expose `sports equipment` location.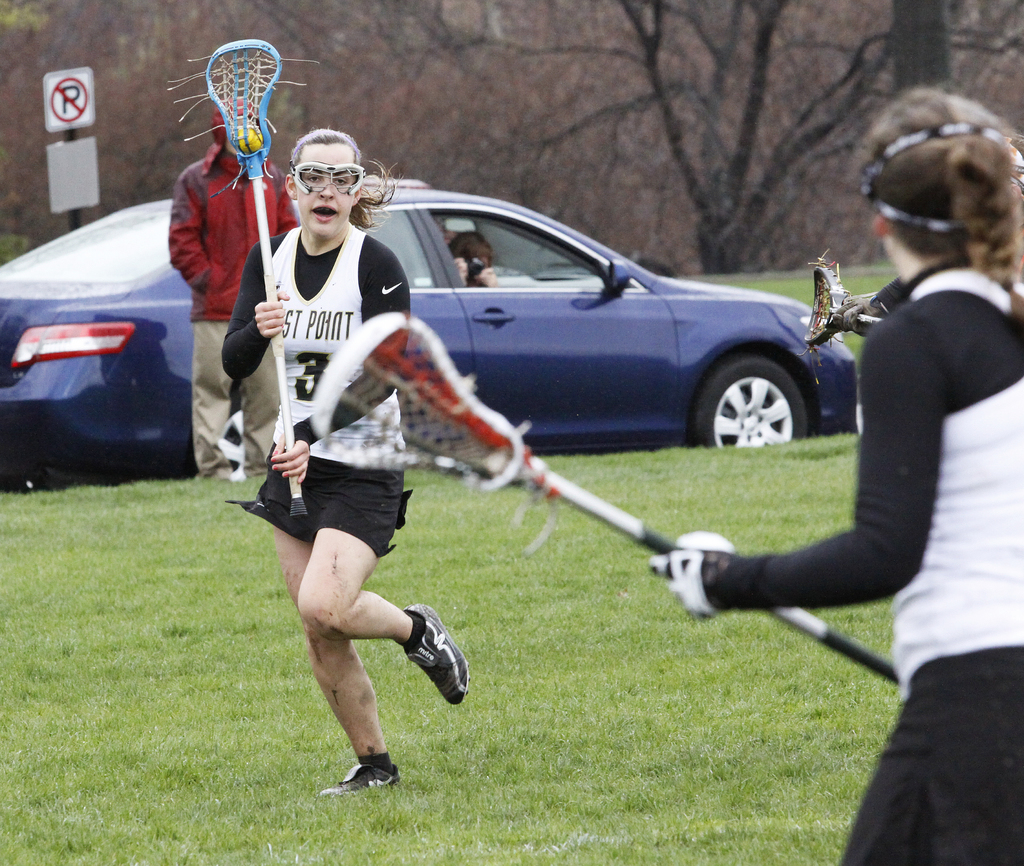
Exposed at x1=234, y1=119, x2=266, y2=154.
